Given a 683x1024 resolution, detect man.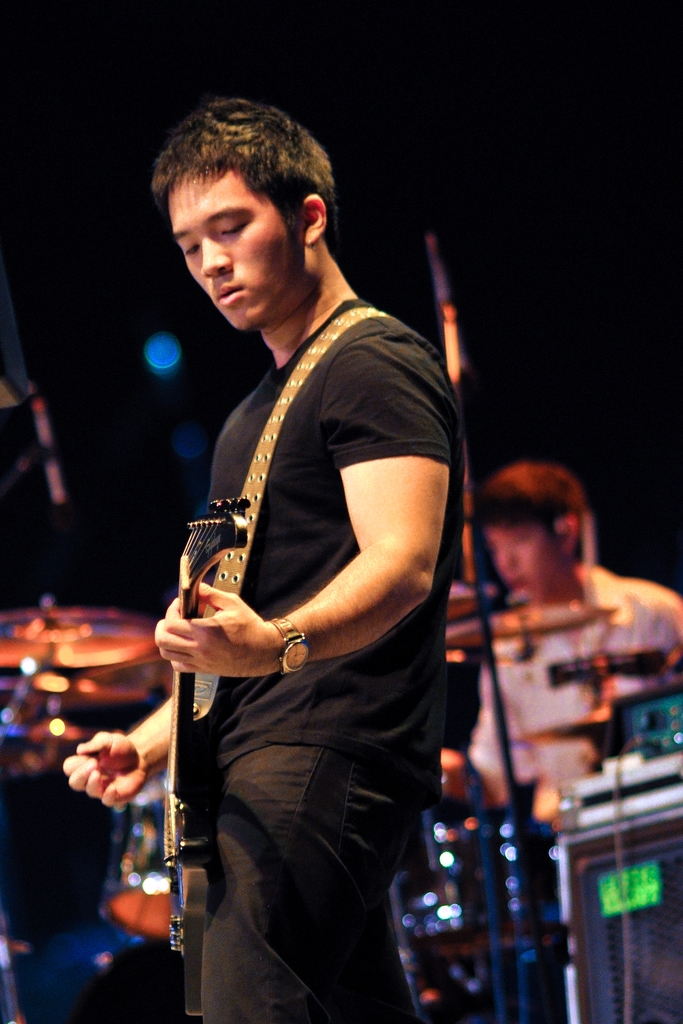
437 449 675 818.
